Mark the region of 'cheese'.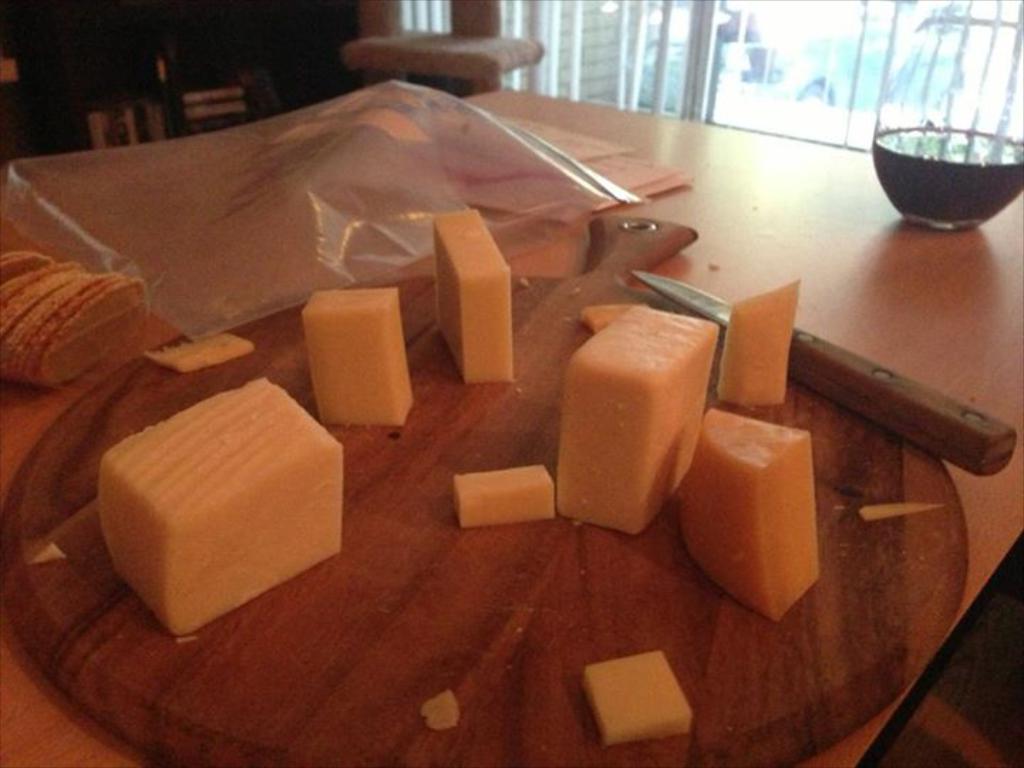
Region: locate(575, 650, 688, 751).
